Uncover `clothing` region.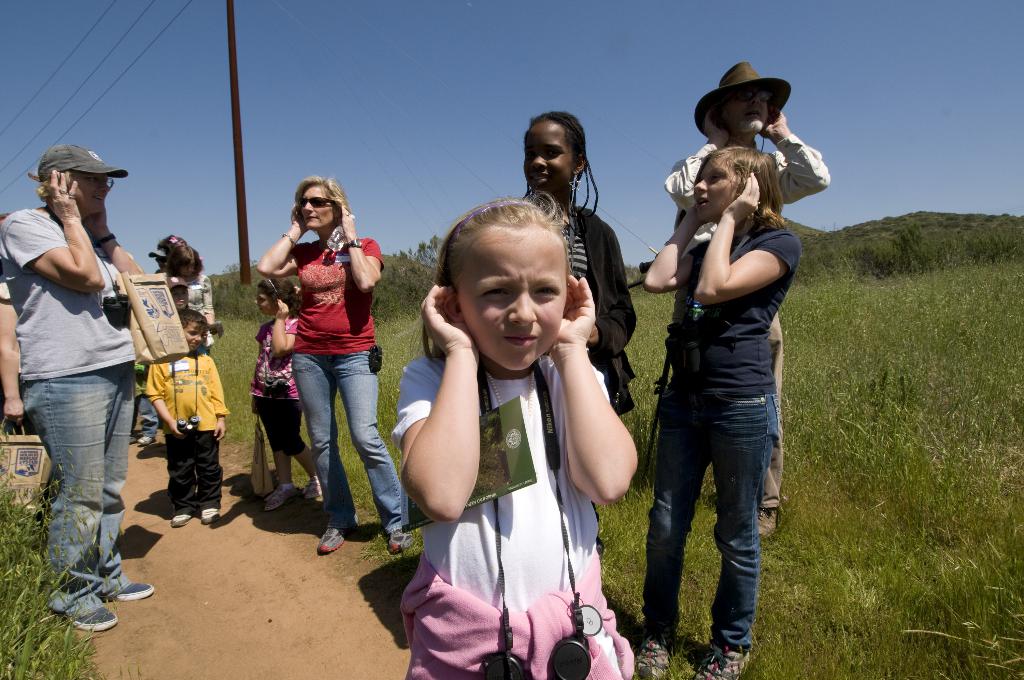
Uncovered: (0,286,36,417).
